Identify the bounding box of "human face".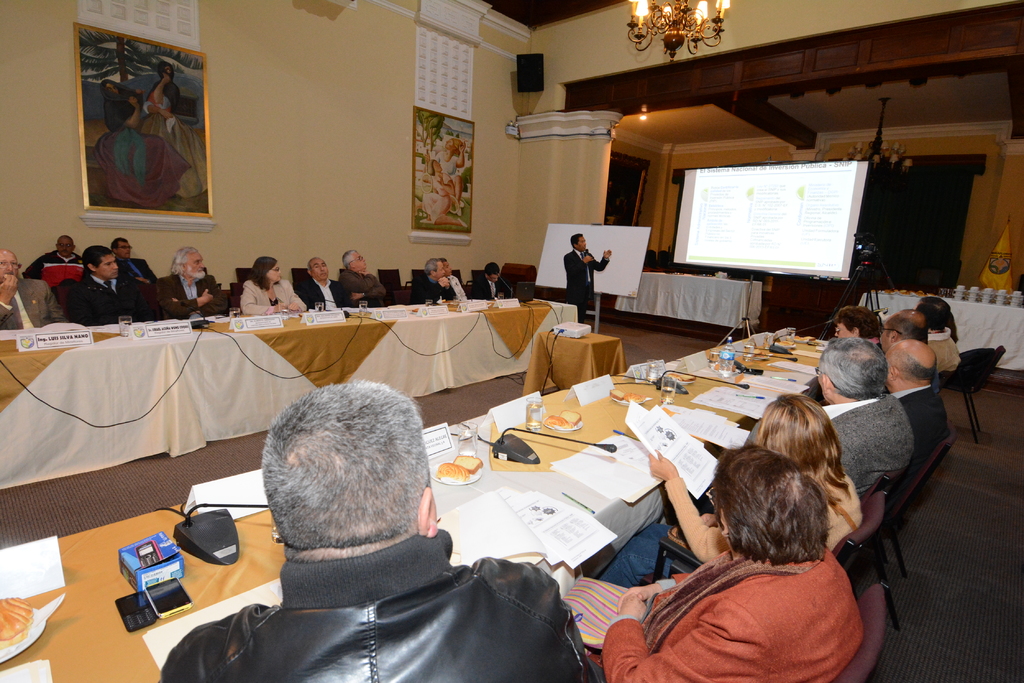
58, 233, 71, 255.
